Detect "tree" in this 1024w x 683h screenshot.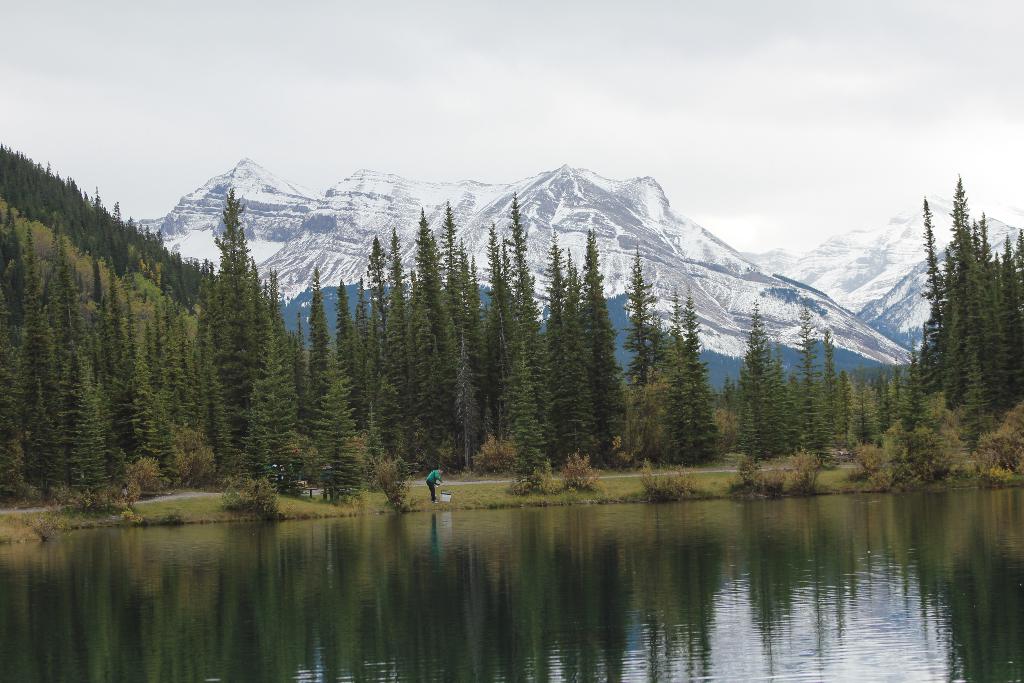
Detection: x1=109, y1=331, x2=149, y2=461.
